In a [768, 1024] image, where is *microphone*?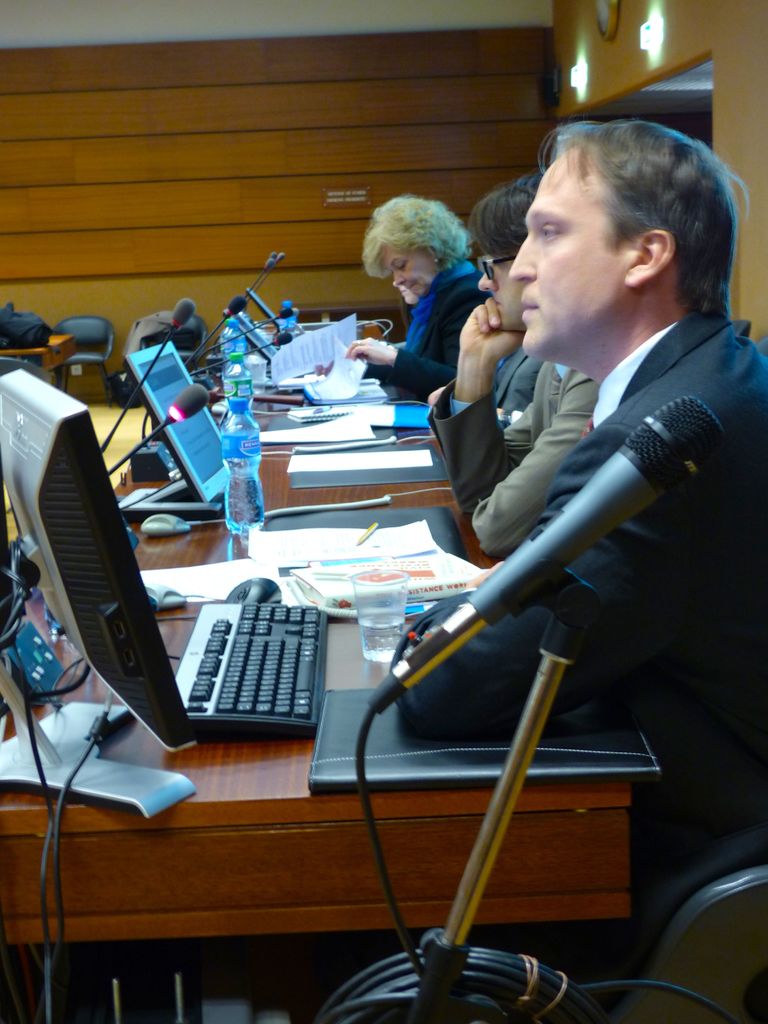
BBox(101, 384, 213, 481).
